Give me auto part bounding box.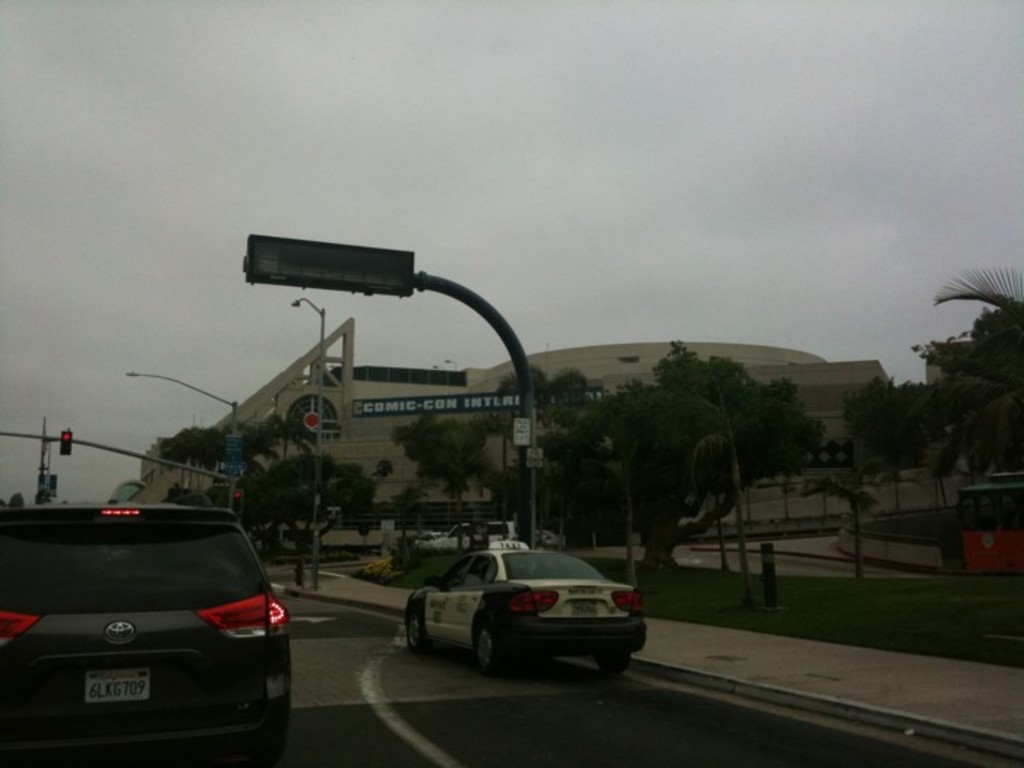
<box>404,614,434,654</box>.
